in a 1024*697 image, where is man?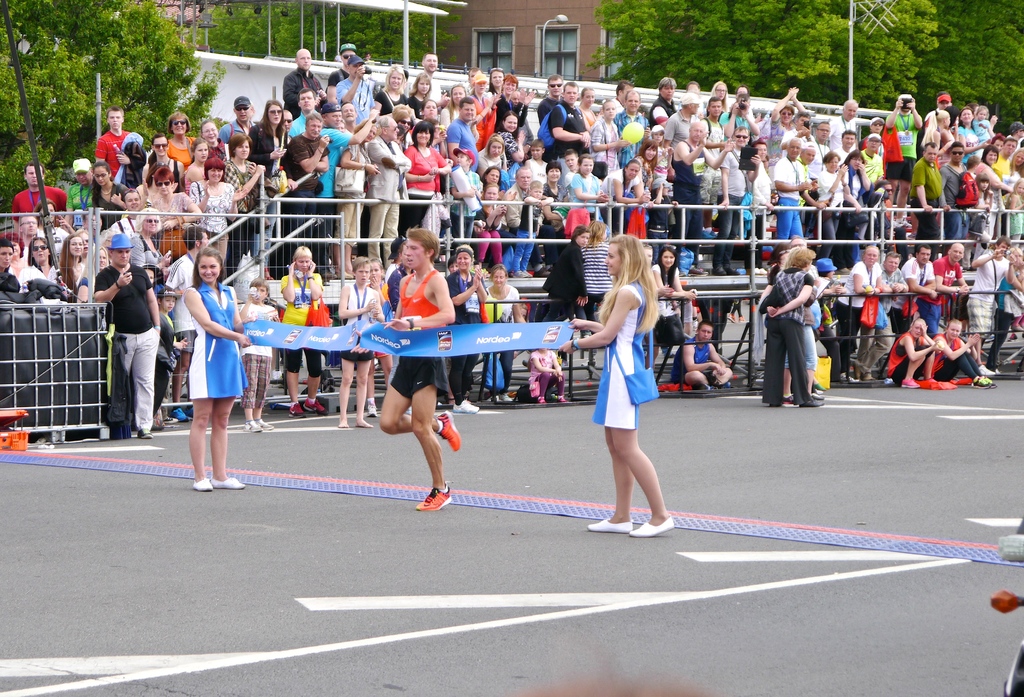
left=666, top=322, right=735, bottom=391.
